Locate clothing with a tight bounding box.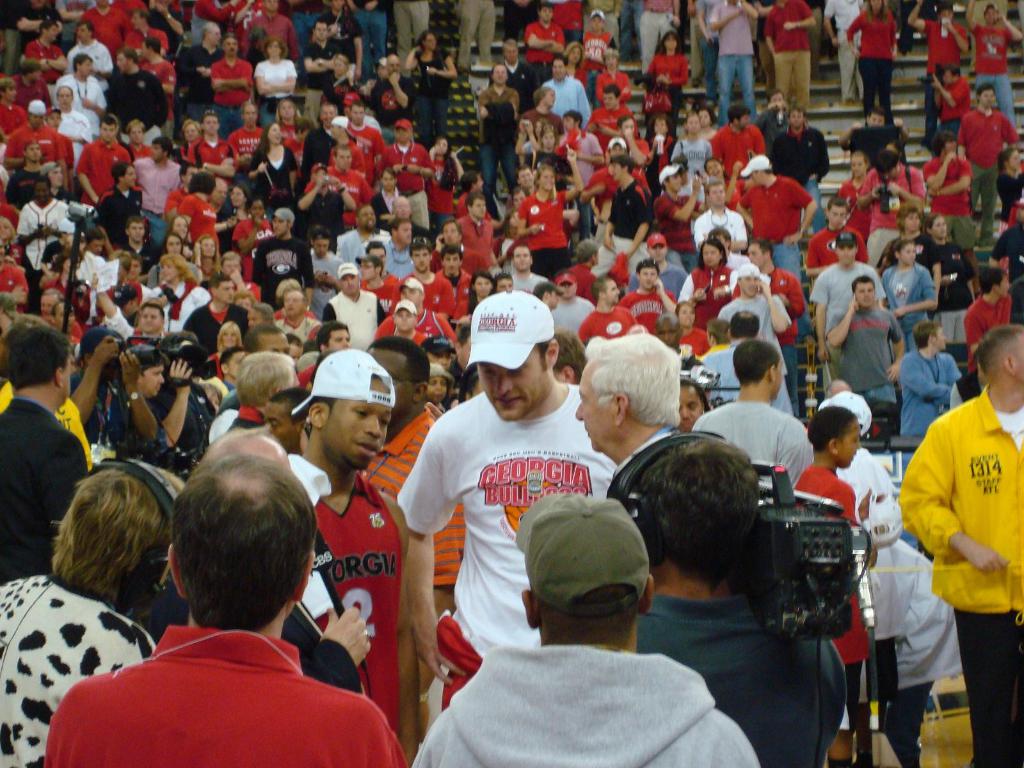
x1=727, y1=171, x2=733, y2=186.
